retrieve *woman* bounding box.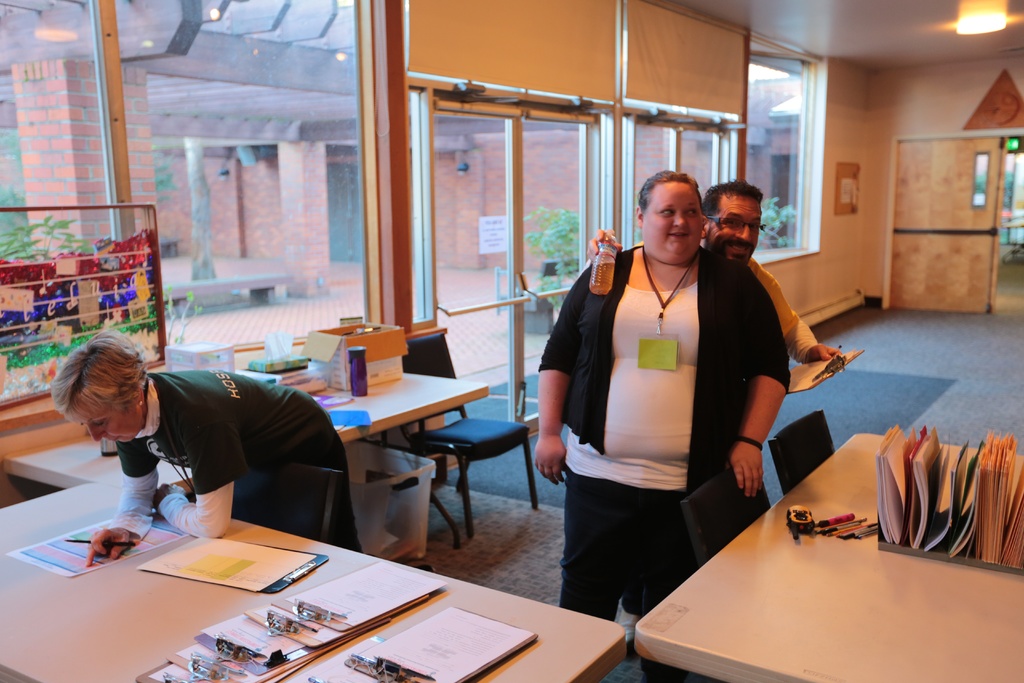
Bounding box: (left=542, top=160, right=788, bottom=639).
